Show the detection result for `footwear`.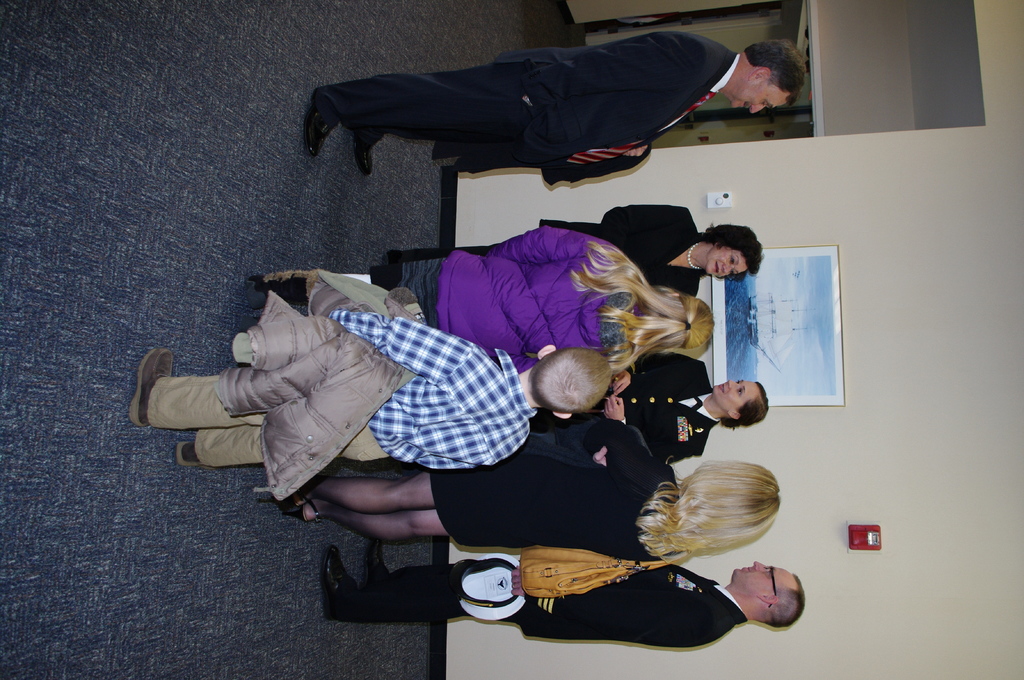
box=[369, 538, 392, 583].
